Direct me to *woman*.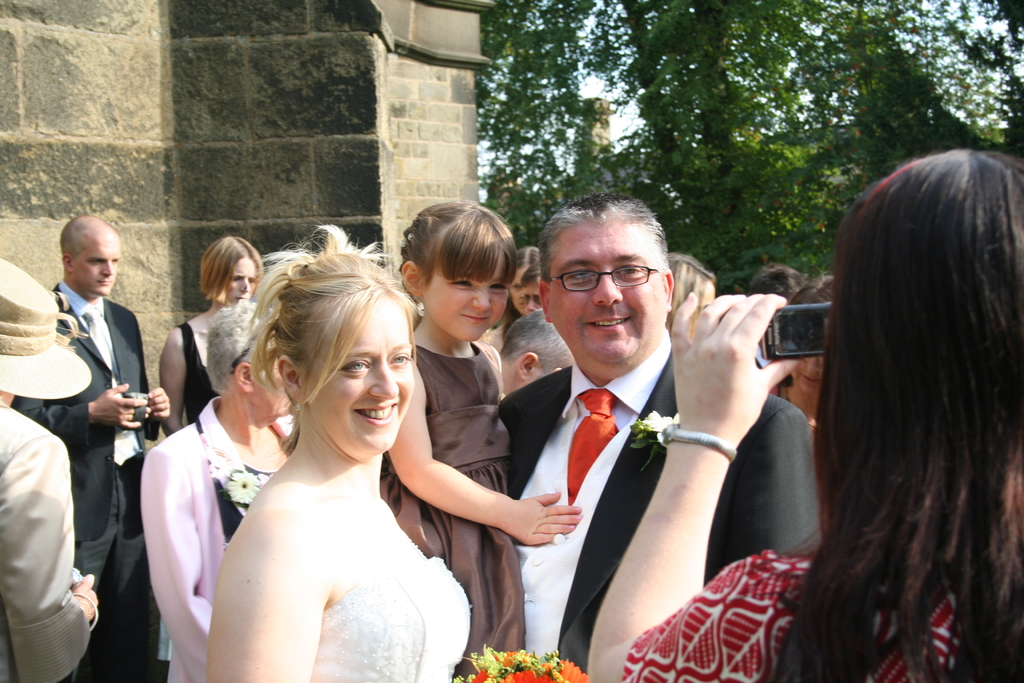
Direction: {"left": 189, "top": 244, "right": 484, "bottom": 682}.
